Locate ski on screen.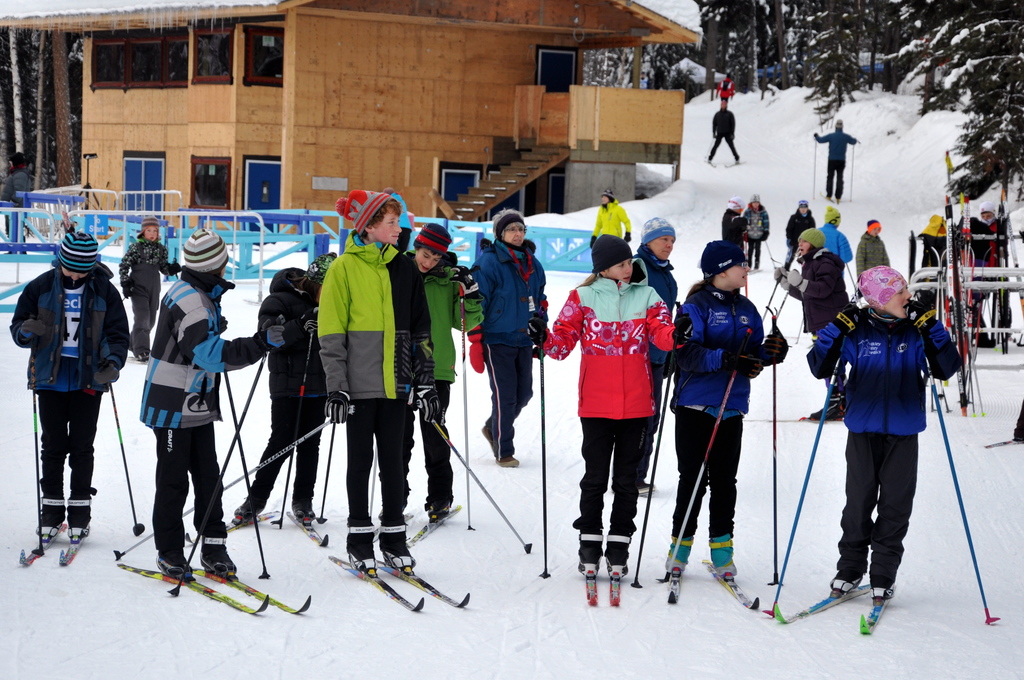
On screen at left=188, top=498, right=286, bottom=546.
